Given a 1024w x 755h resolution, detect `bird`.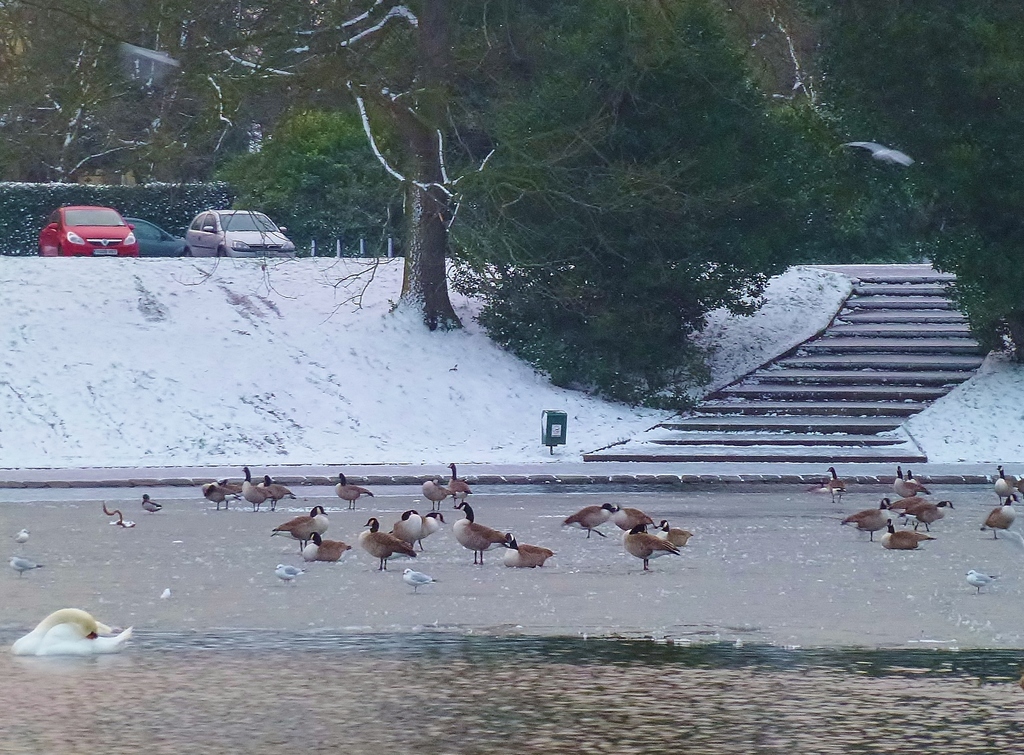
bbox=(399, 567, 436, 590).
